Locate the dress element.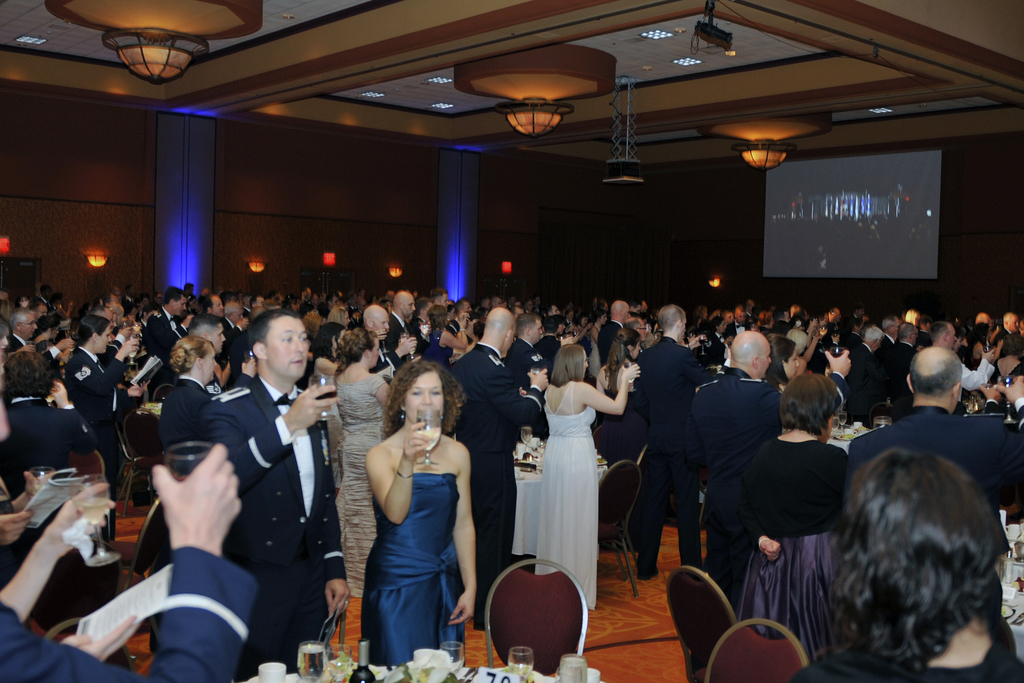
Element bbox: left=360, top=472, right=464, bottom=664.
